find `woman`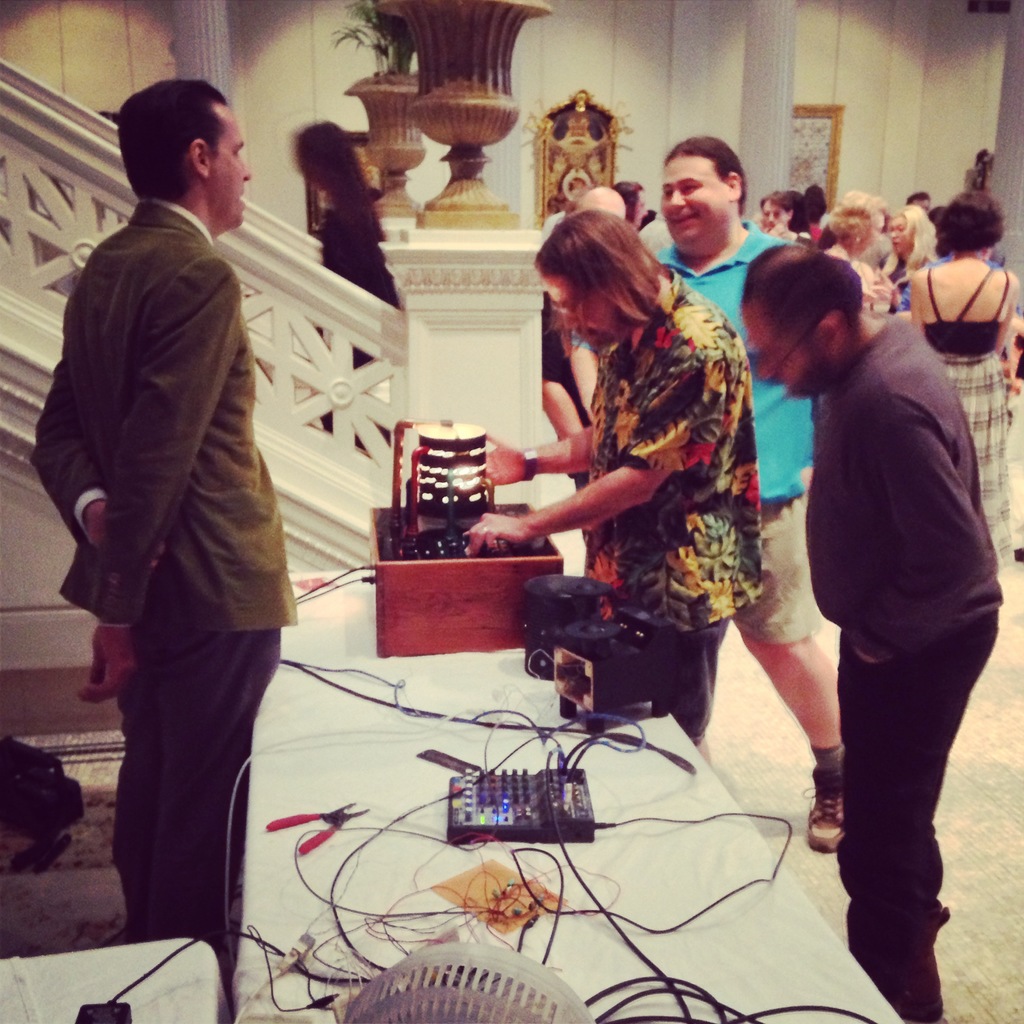
Rect(884, 195, 948, 317)
